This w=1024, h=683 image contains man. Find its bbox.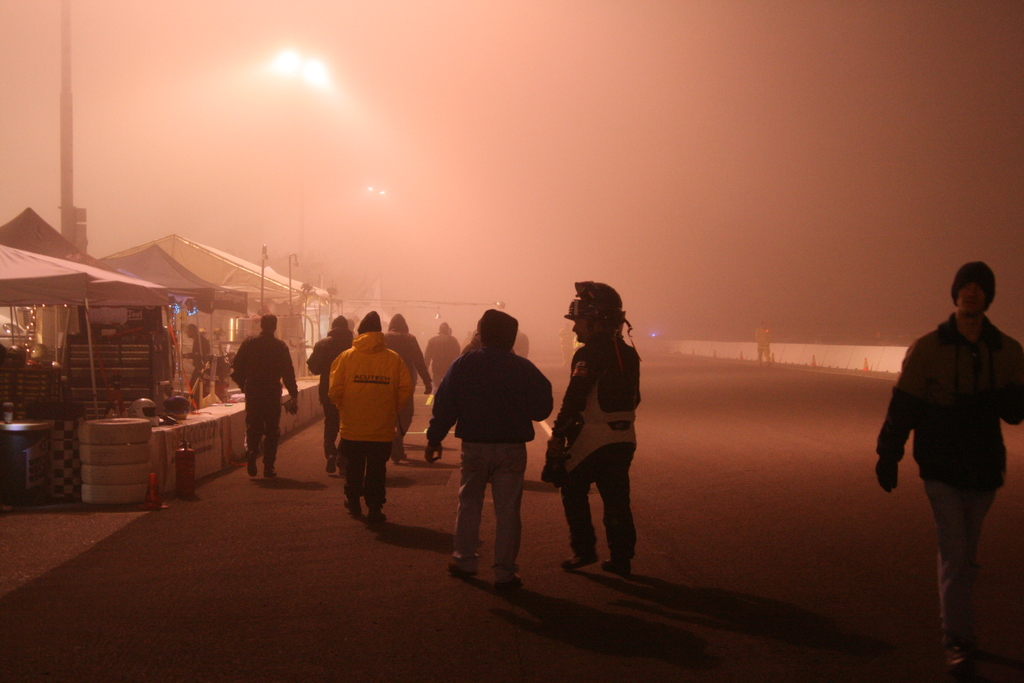
{"left": 229, "top": 312, "right": 299, "bottom": 482}.
